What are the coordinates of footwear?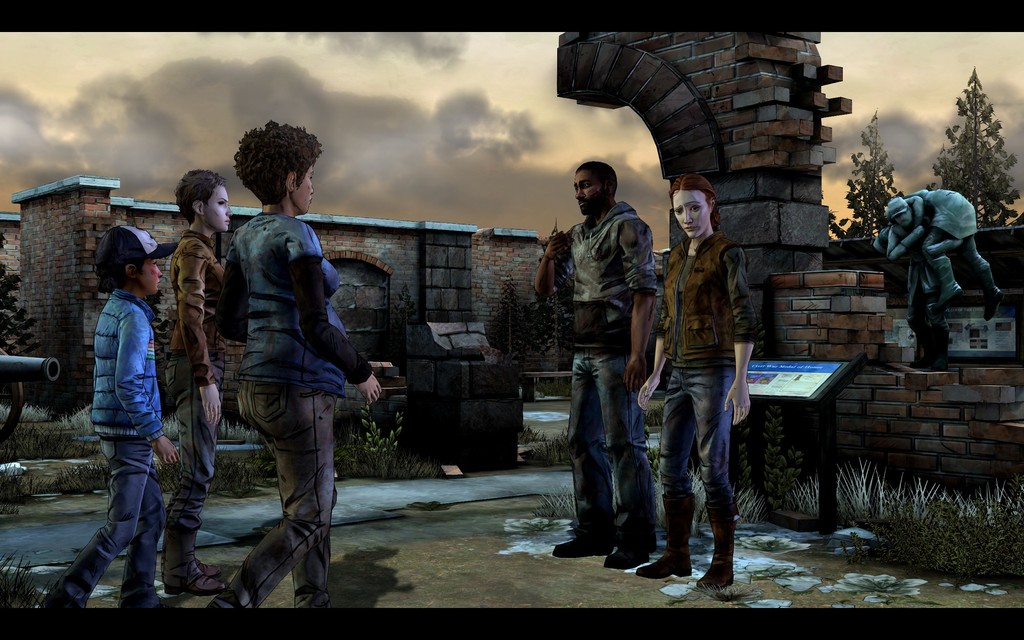
607/546/653/566.
